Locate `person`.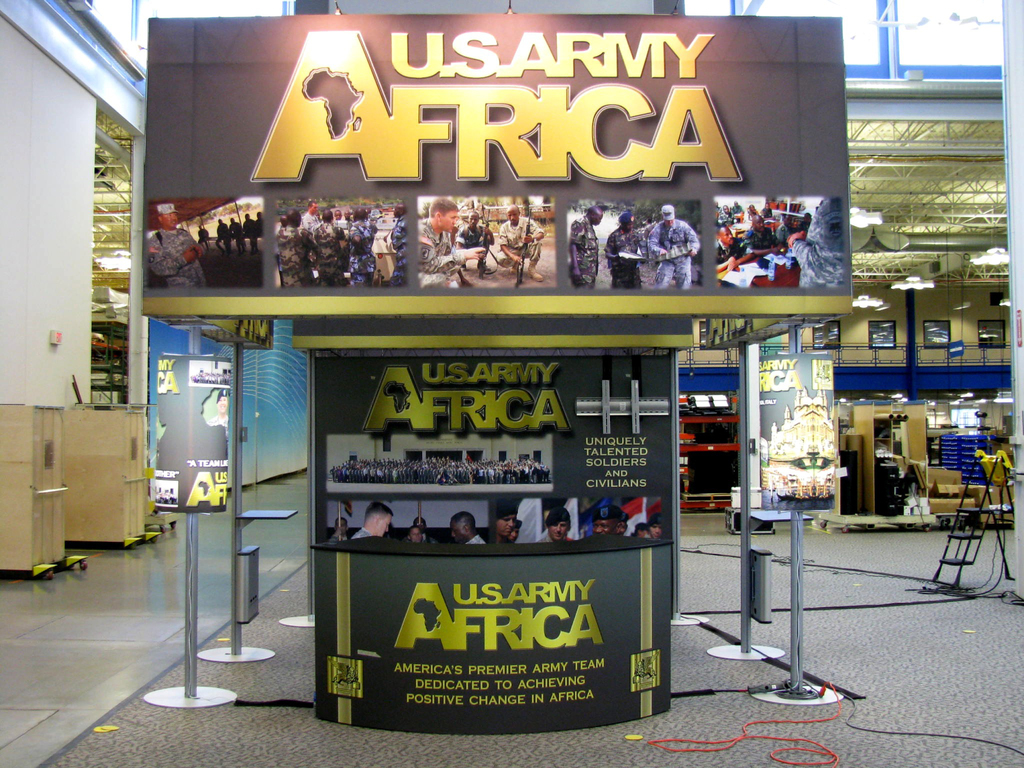
Bounding box: locate(511, 519, 523, 542).
